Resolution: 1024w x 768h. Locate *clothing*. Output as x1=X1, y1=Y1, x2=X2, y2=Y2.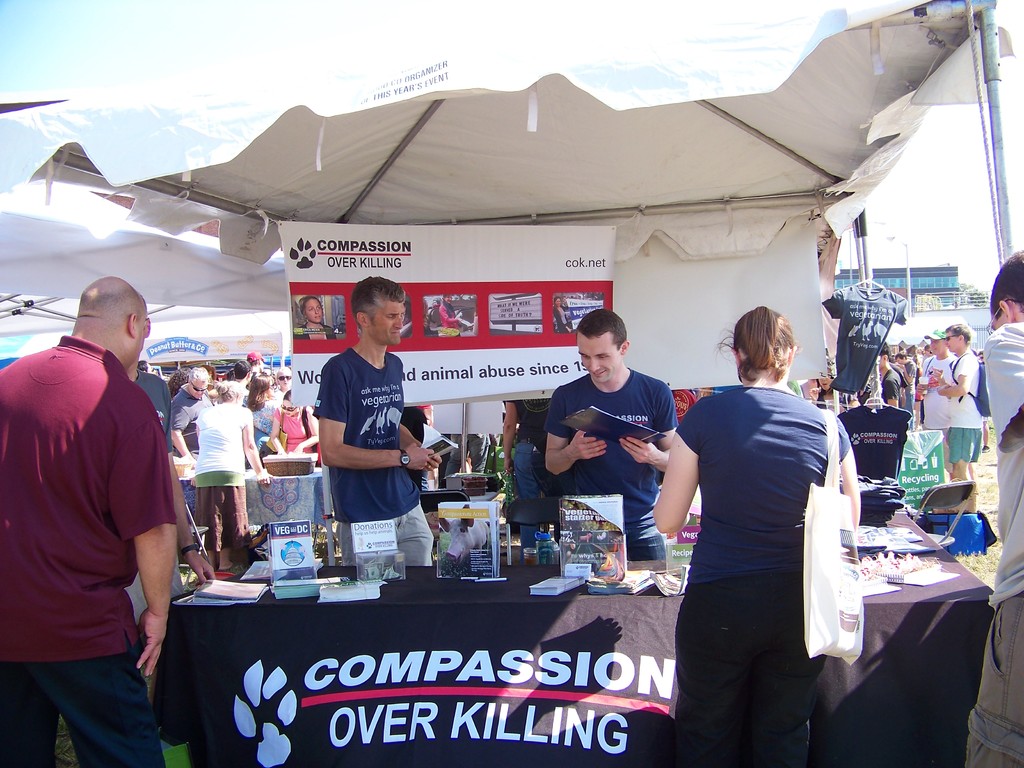
x1=964, y1=595, x2=1023, y2=767.
